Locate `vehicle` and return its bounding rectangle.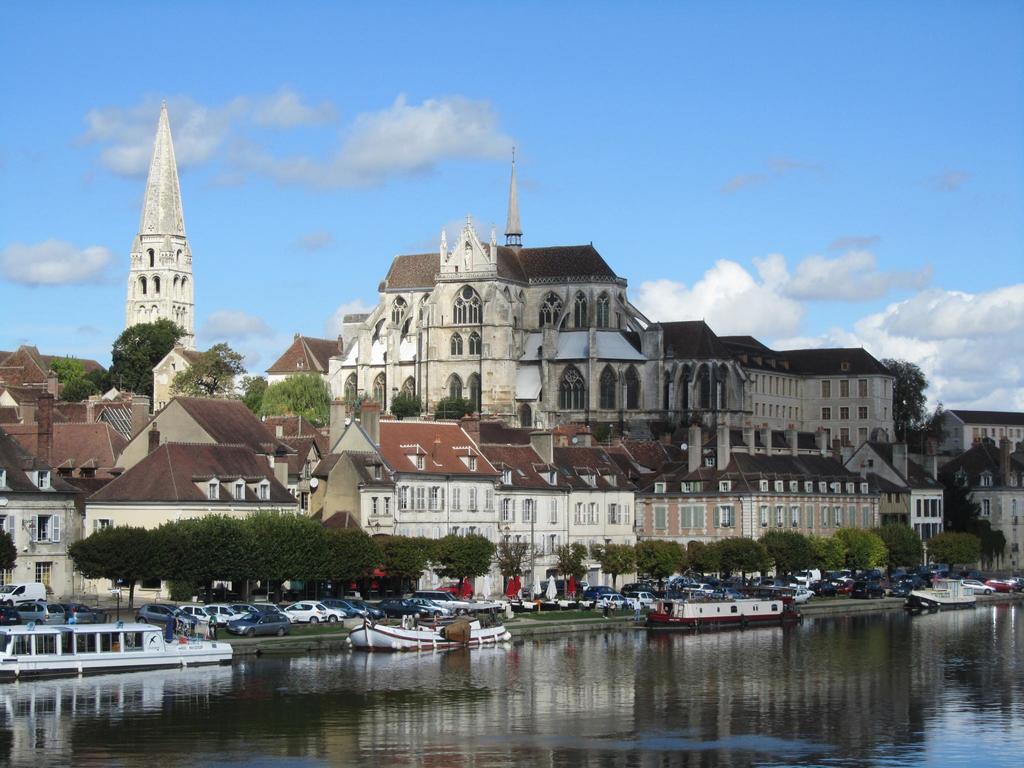
region(414, 589, 474, 615).
